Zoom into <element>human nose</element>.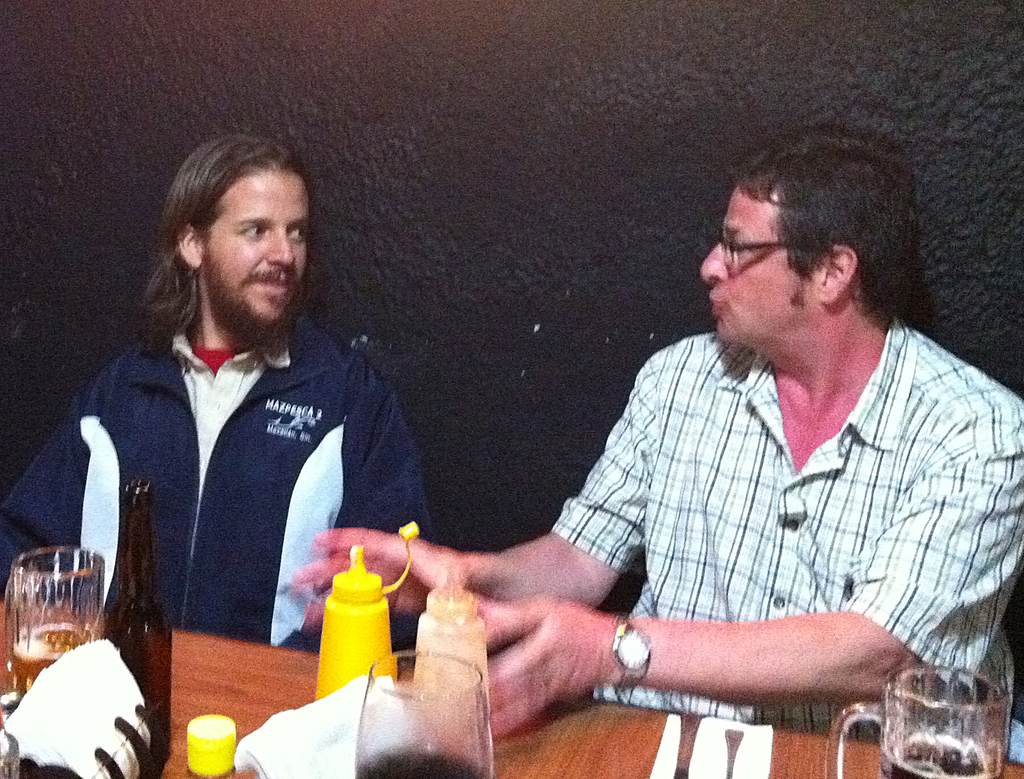
Zoom target: <box>702,243,730,284</box>.
